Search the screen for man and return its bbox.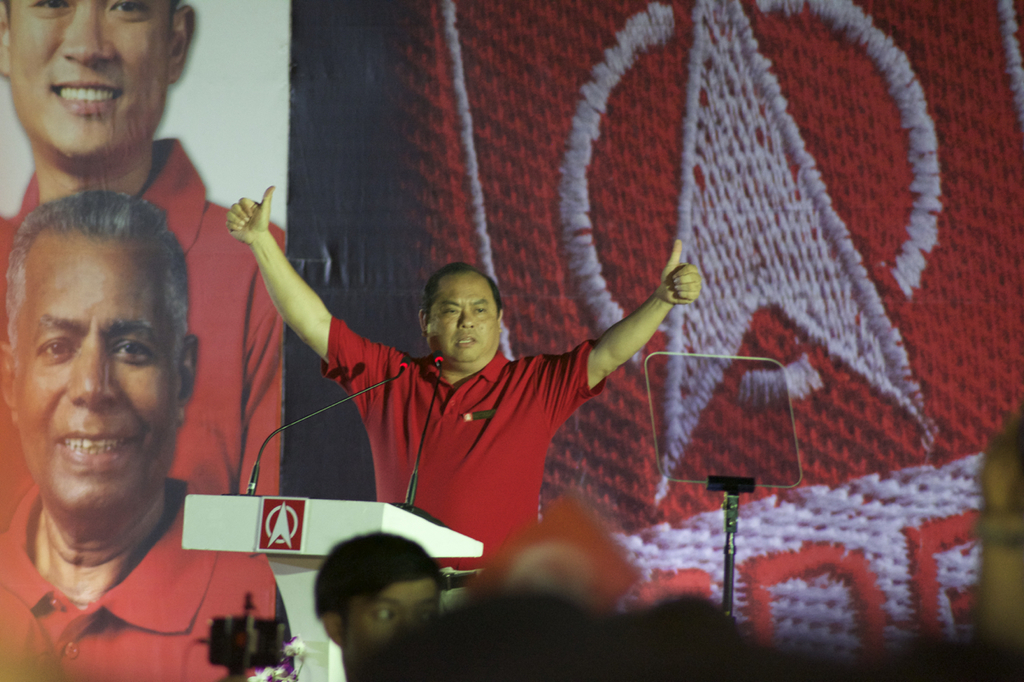
Found: rect(223, 186, 702, 572).
